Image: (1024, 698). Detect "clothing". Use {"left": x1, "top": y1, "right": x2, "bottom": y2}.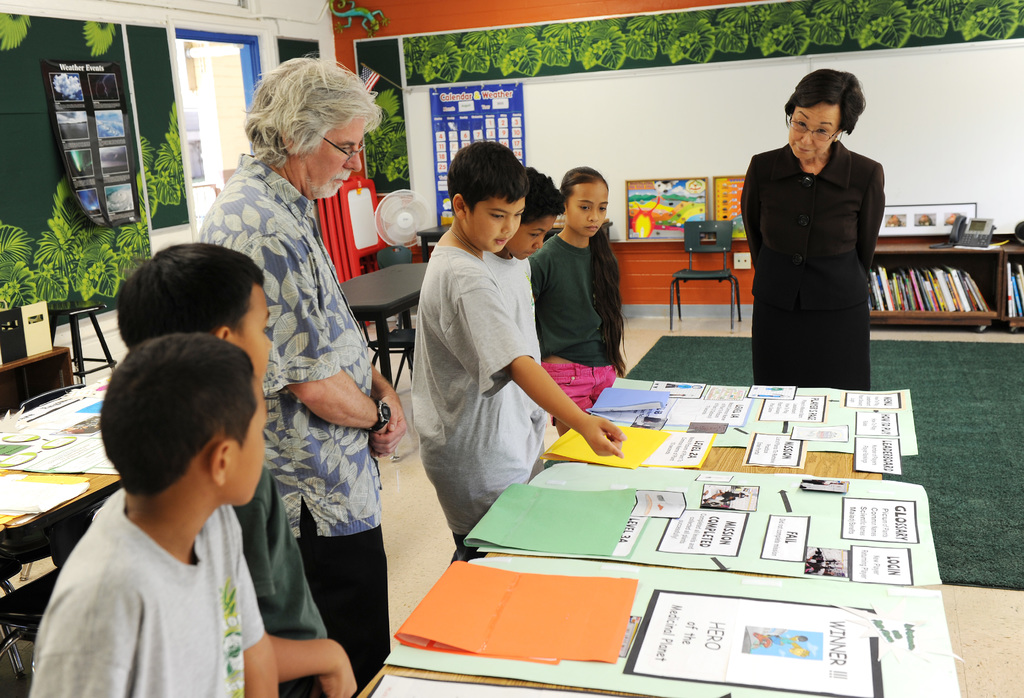
{"left": 737, "top": 113, "right": 898, "bottom": 376}.
